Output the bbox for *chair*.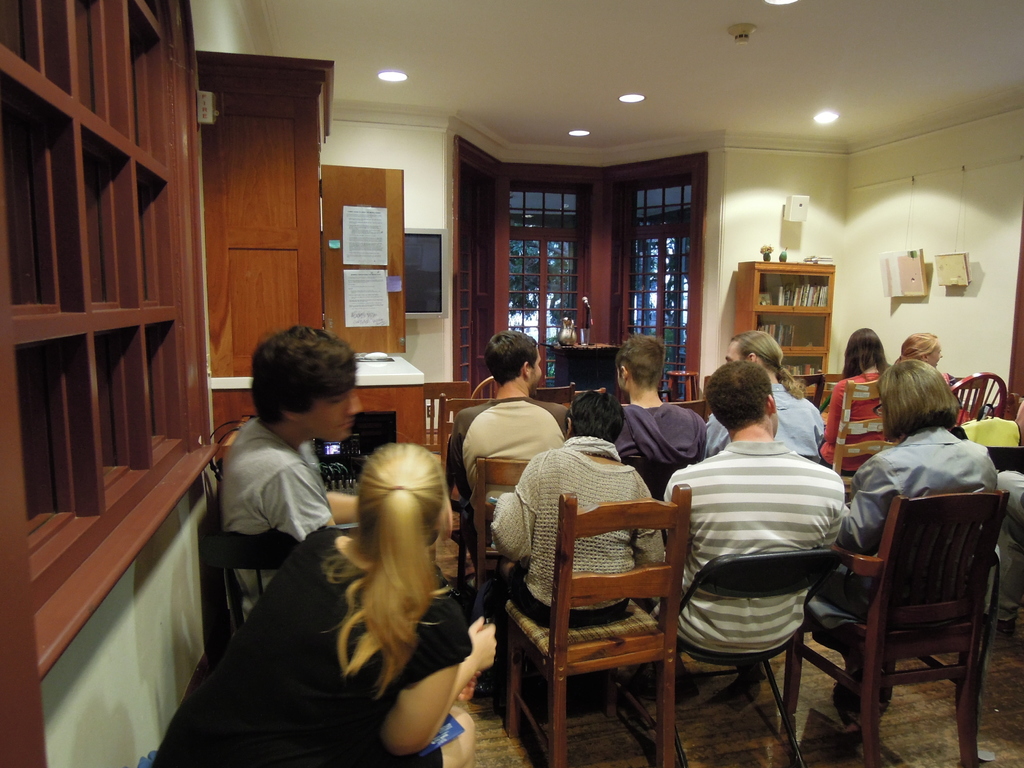
<box>202,527,361,646</box>.
